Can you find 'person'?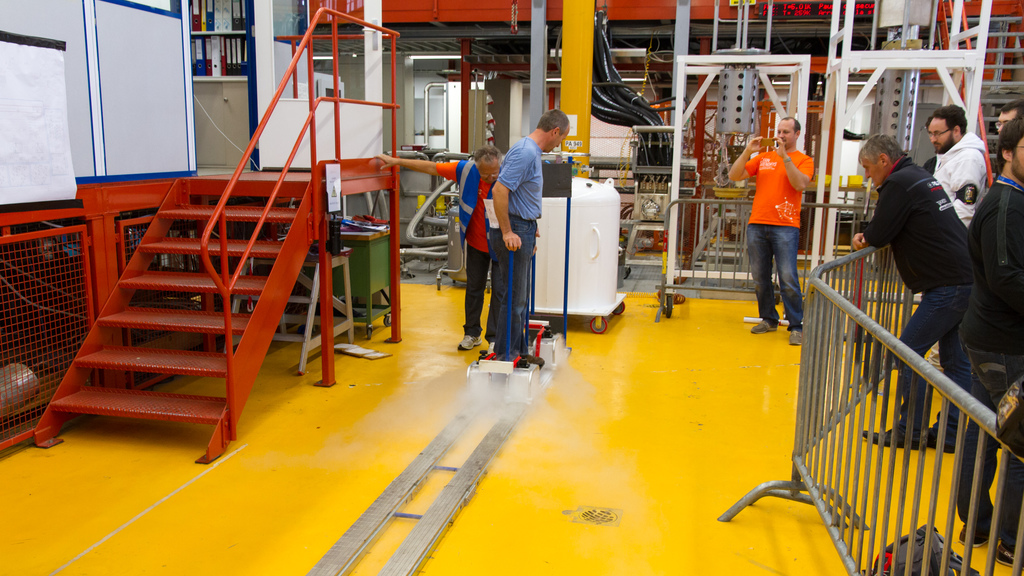
Yes, bounding box: <bbox>488, 106, 573, 370</bbox>.
